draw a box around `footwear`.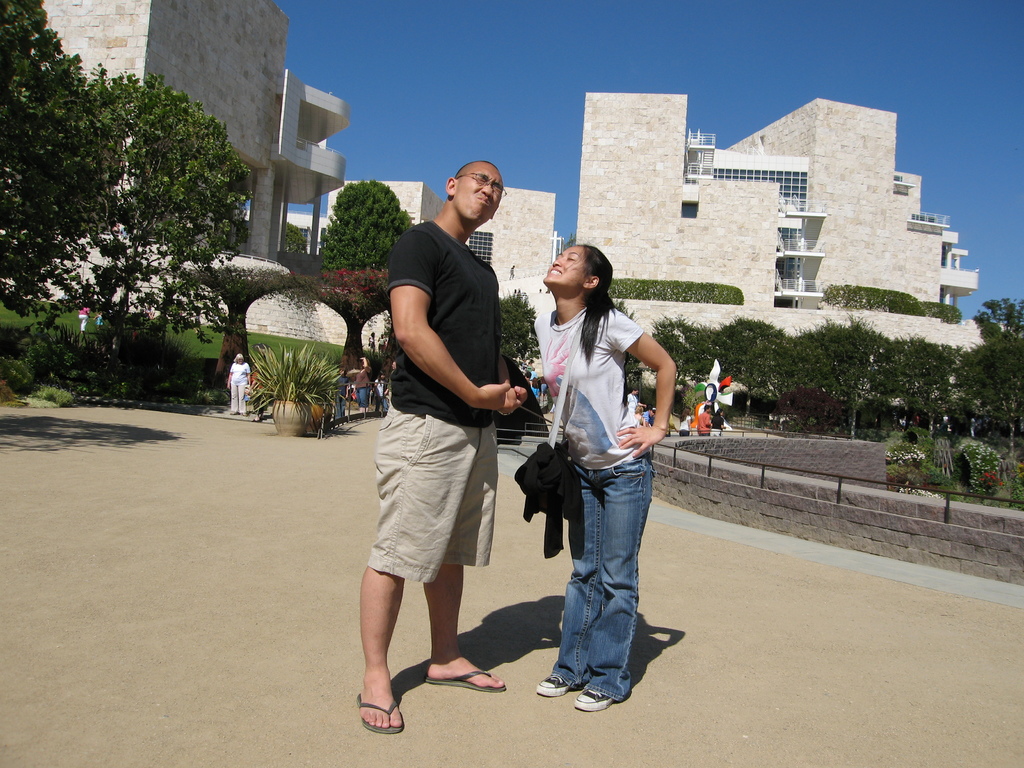
(left=420, top=668, right=507, bottom=692).
